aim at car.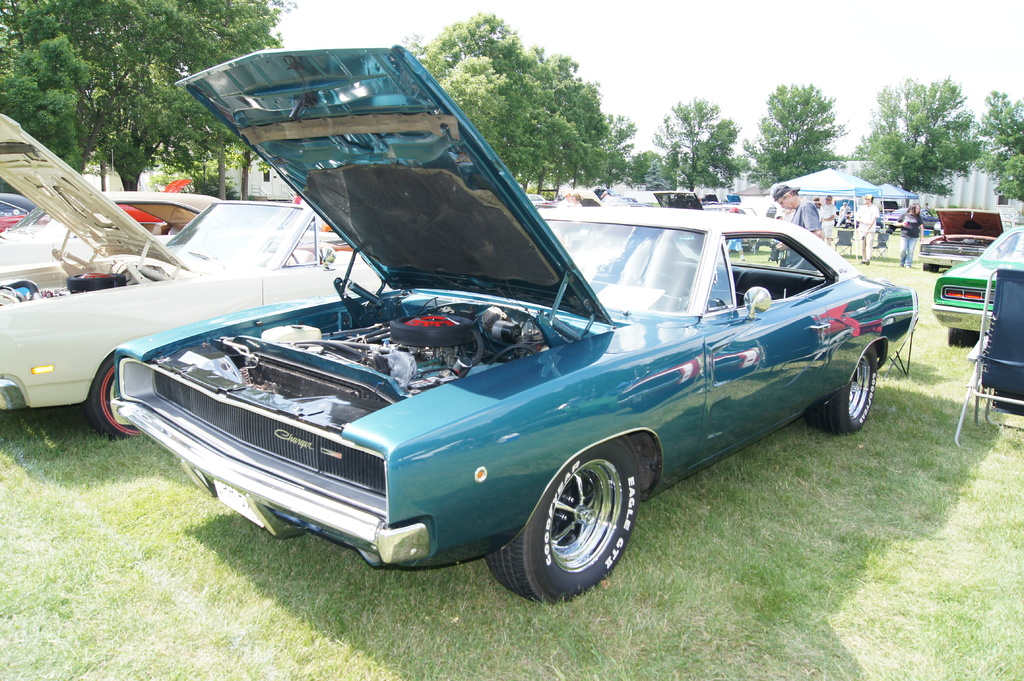
Aimed at [849, 207, 895, 226].
